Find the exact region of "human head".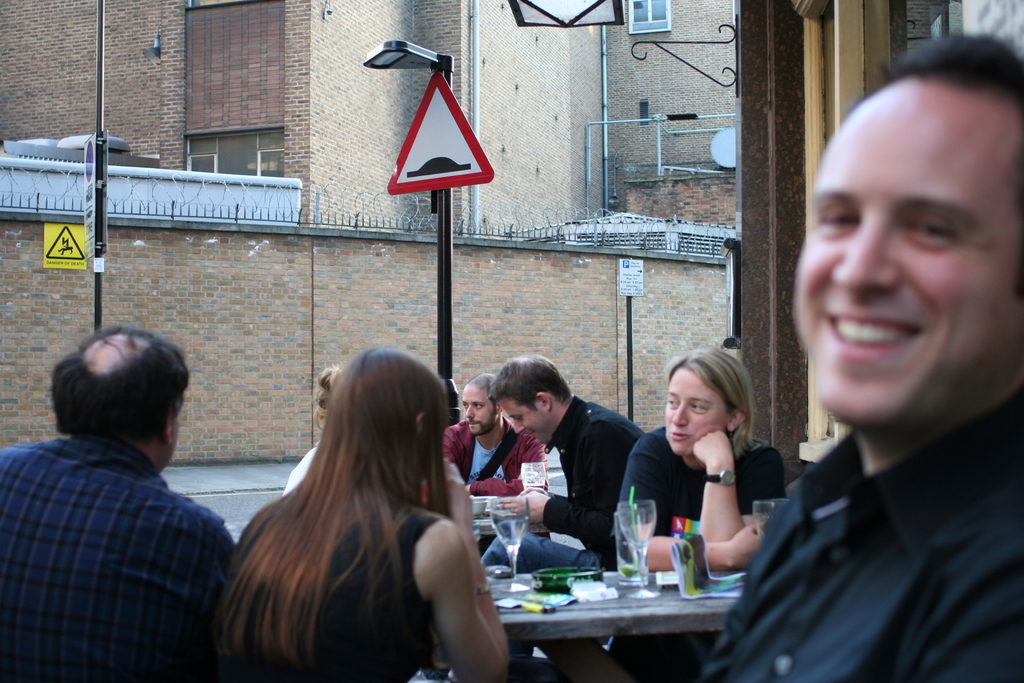
Exact region: [left=51, top=322, right=193, bottom=472].
